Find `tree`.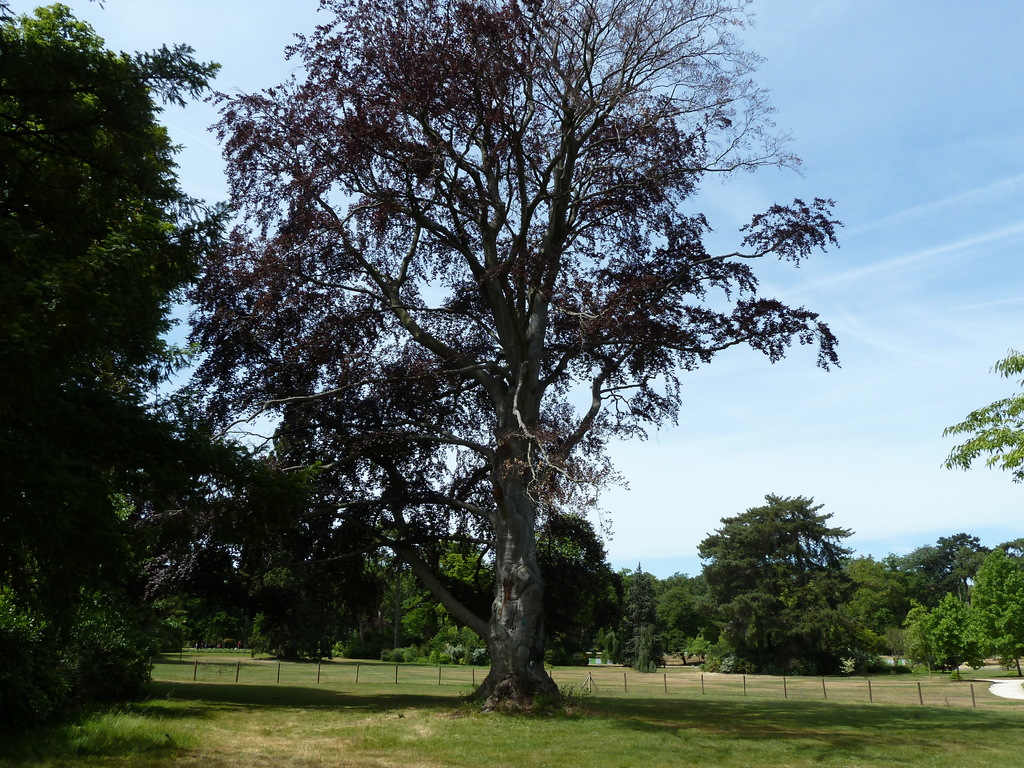
[3,17,210,750].
